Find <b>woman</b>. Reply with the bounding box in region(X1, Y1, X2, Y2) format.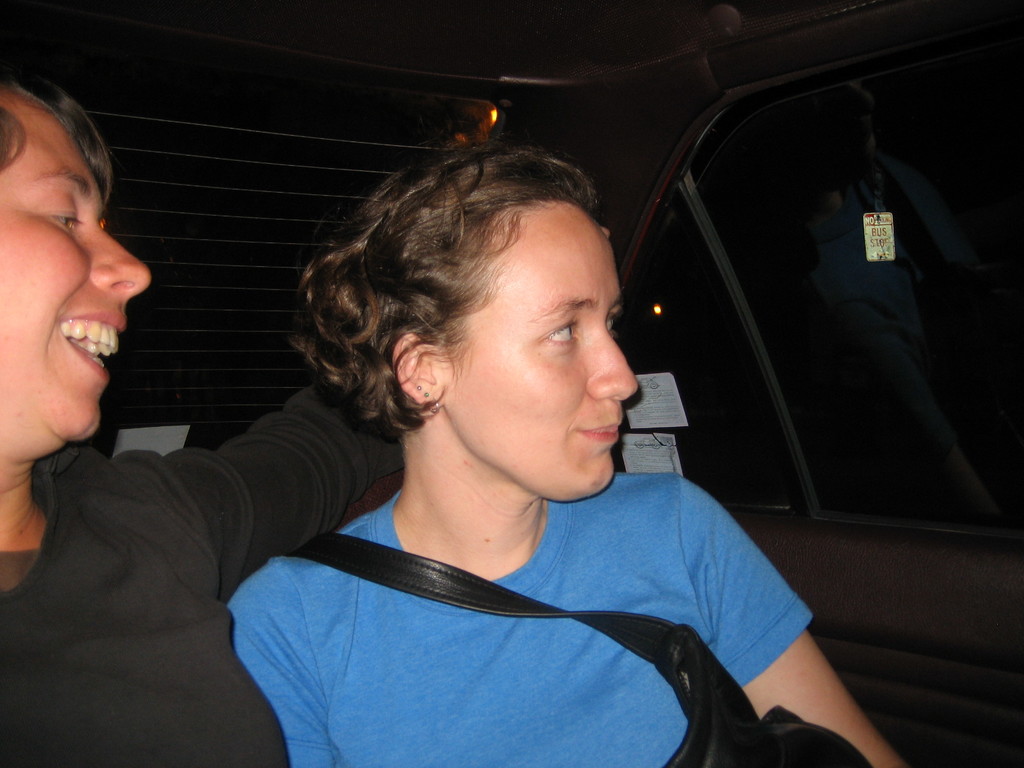
region(155, 79, 852, 767).
